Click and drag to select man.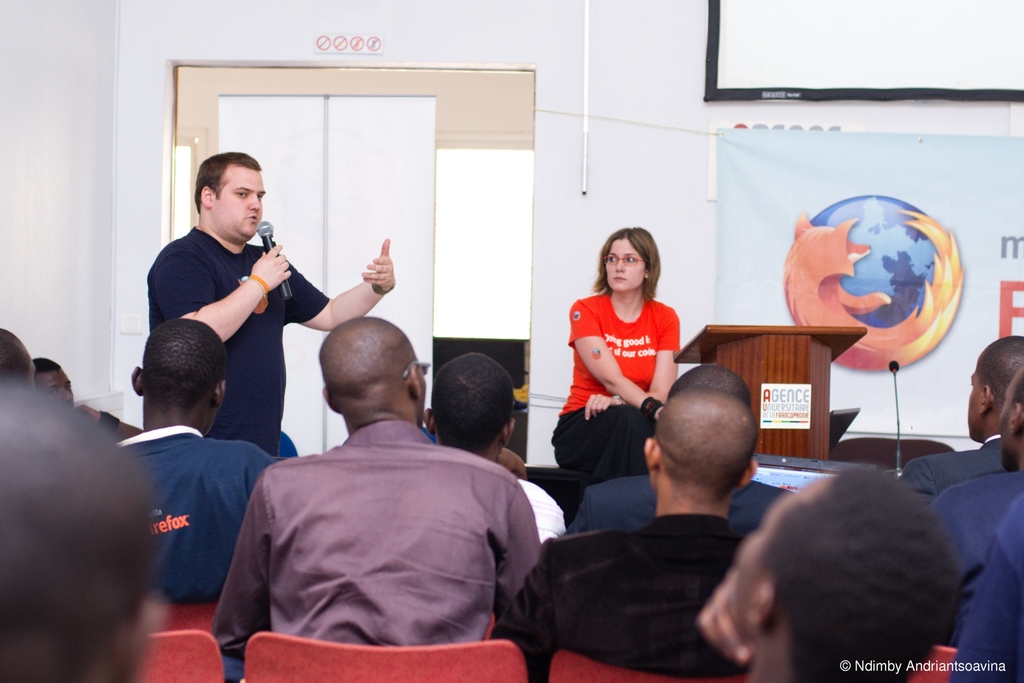
Selection: bbox=(927, 366, 1023, 646).
